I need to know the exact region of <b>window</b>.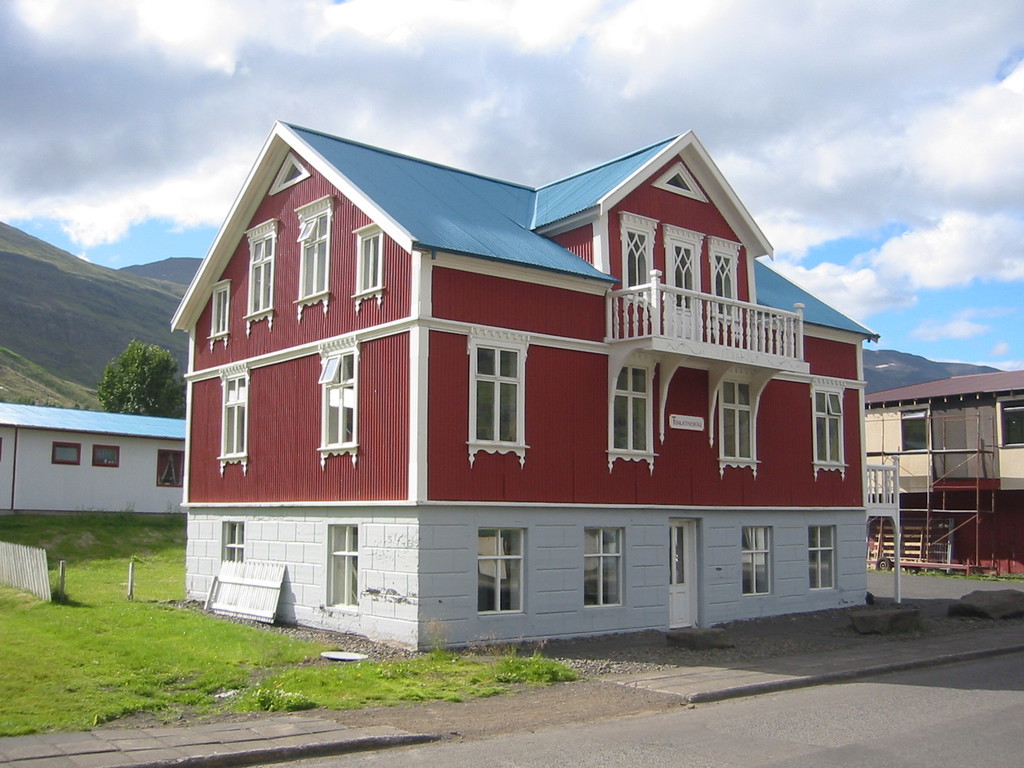
Region: 92/445/121/472.
